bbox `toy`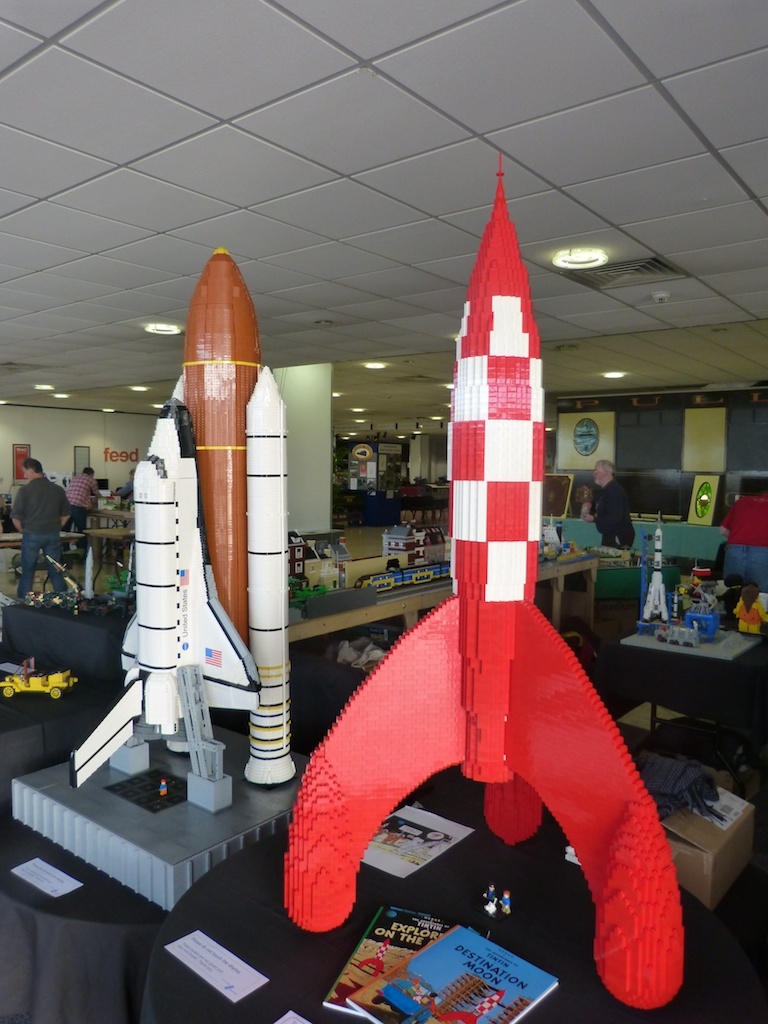
[left=284, top=522, right=357, bottom=602]
